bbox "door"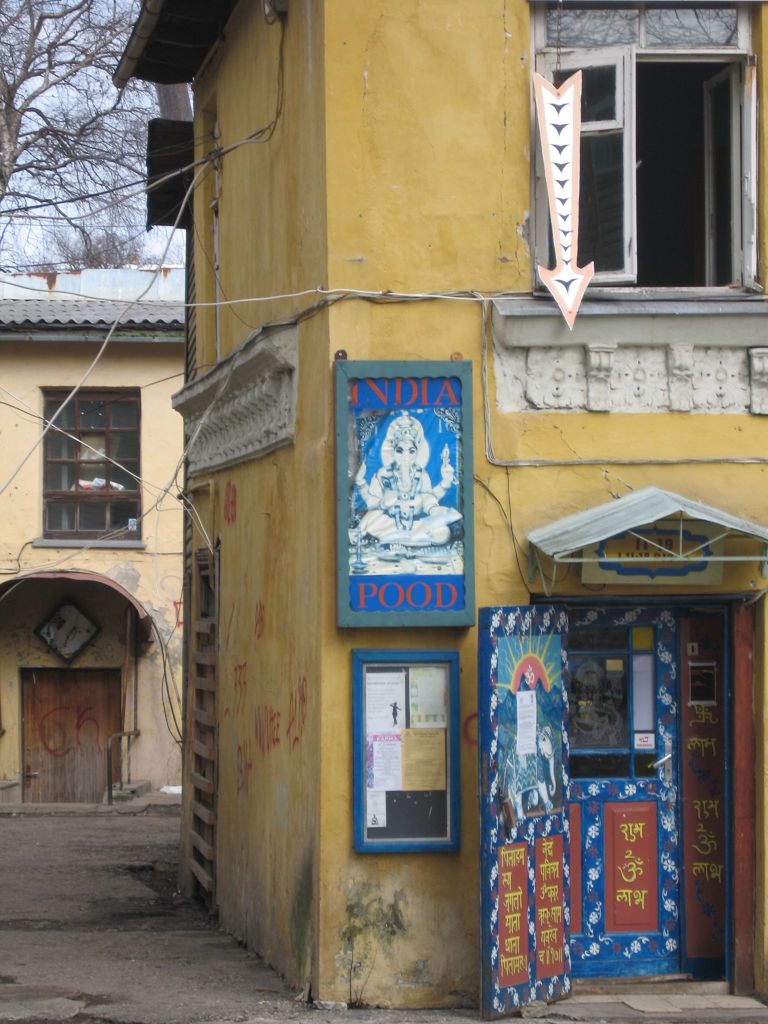
left=21, top=673, right=123, bottom=798
